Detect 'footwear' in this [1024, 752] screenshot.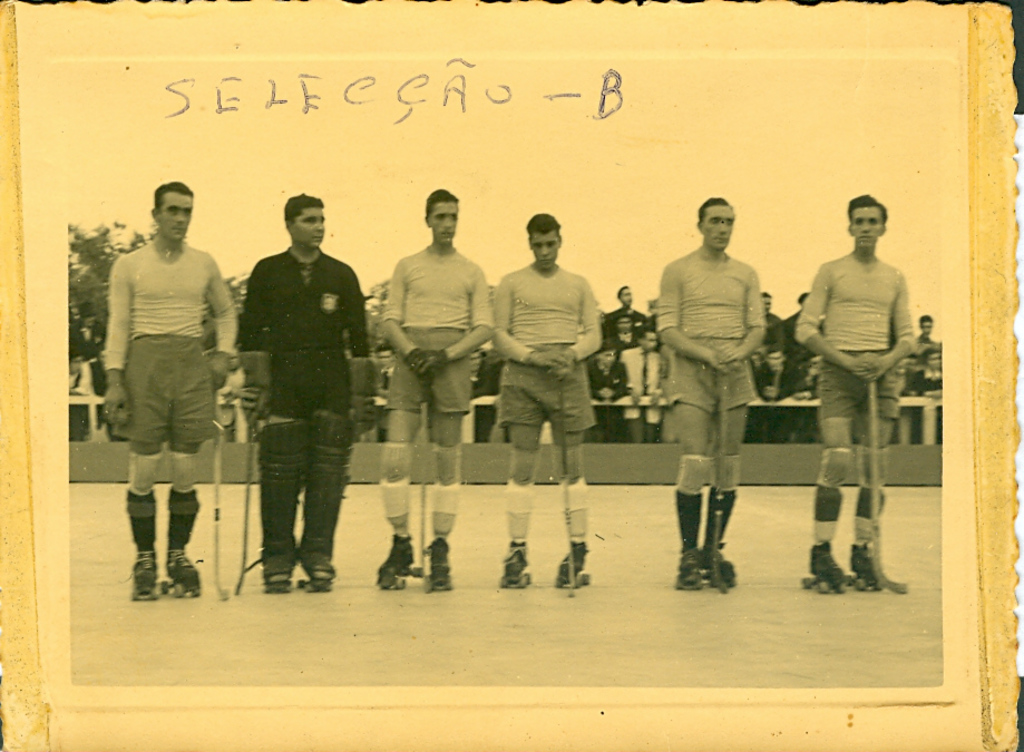
Detection: x1=708, y1=546, x2=737, y2=590.
